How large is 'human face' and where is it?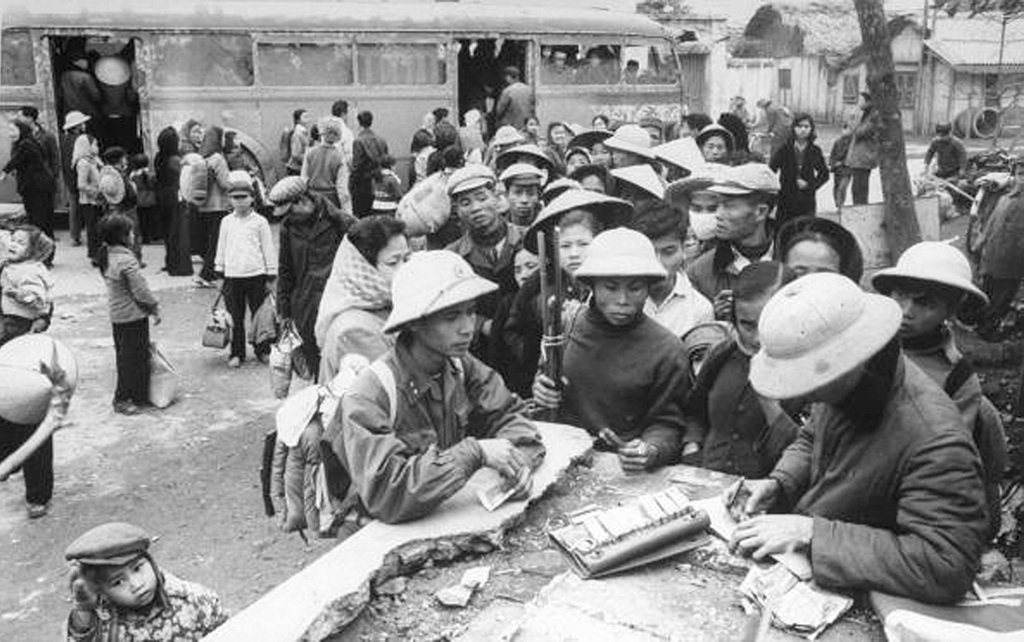
Bounding box: box=[512, 246, 543, 285].
